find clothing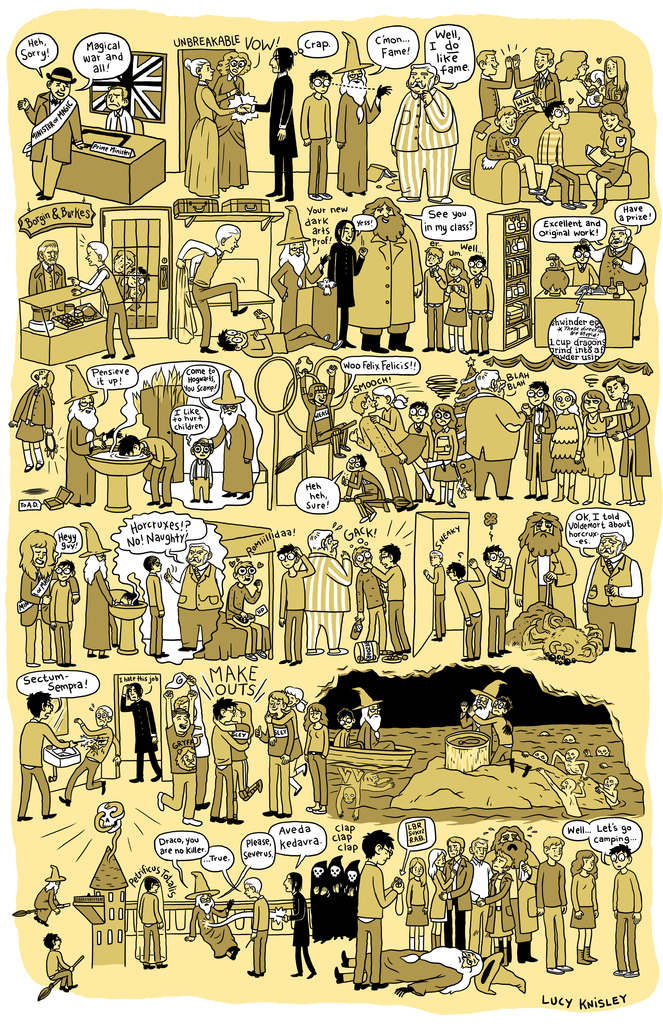
BBox(241, 319, 336, 356)
